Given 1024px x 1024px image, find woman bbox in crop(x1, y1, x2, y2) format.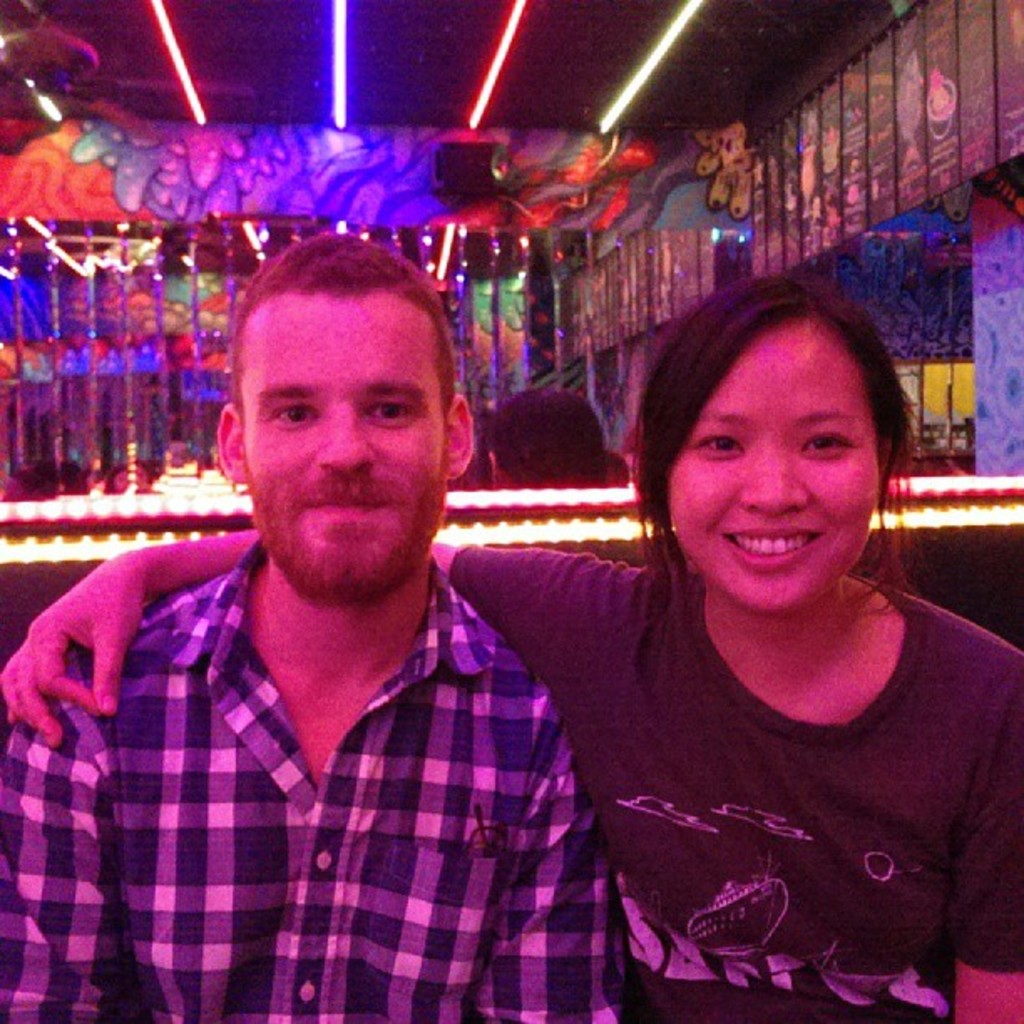
crop(0, 273, 1022, 1022).
